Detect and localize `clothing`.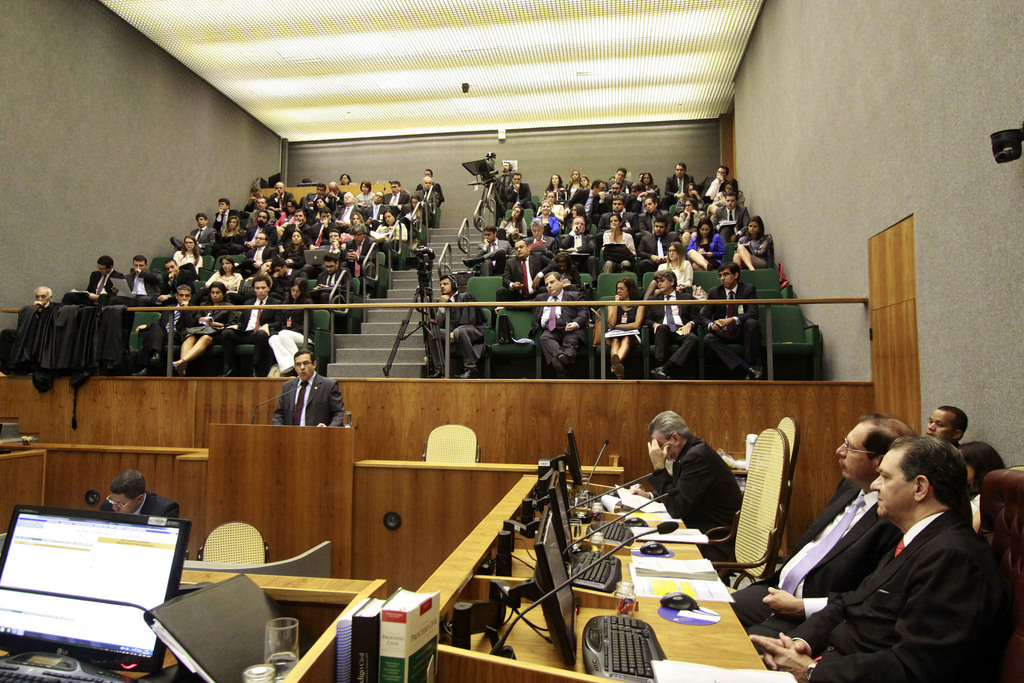
Localized at {"left": 691, "top": 234, "right": 724, "bottom": 261}.
